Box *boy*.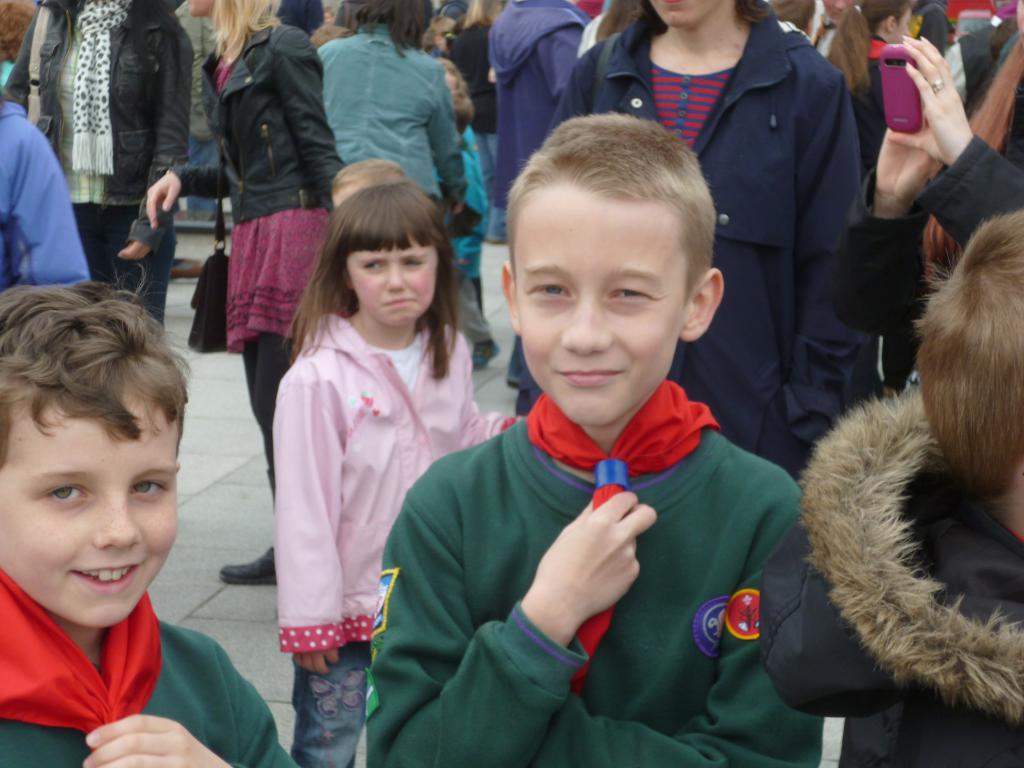
365, 114, 824, 767.
